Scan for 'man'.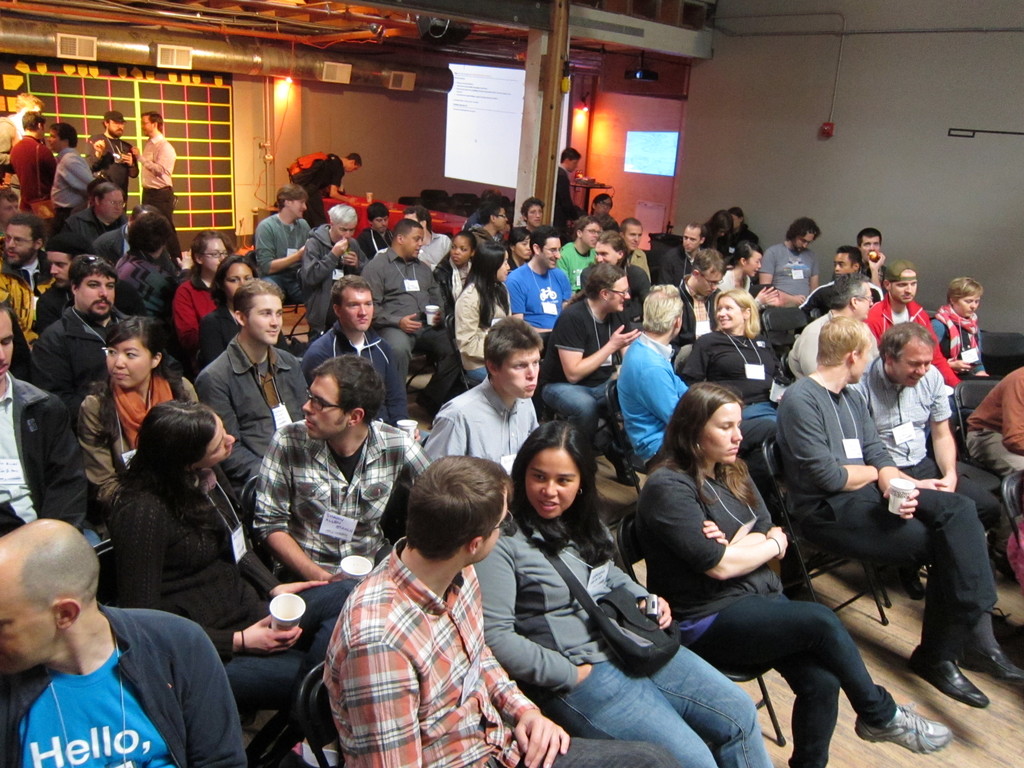
Scan result: 467/200/505/241.
